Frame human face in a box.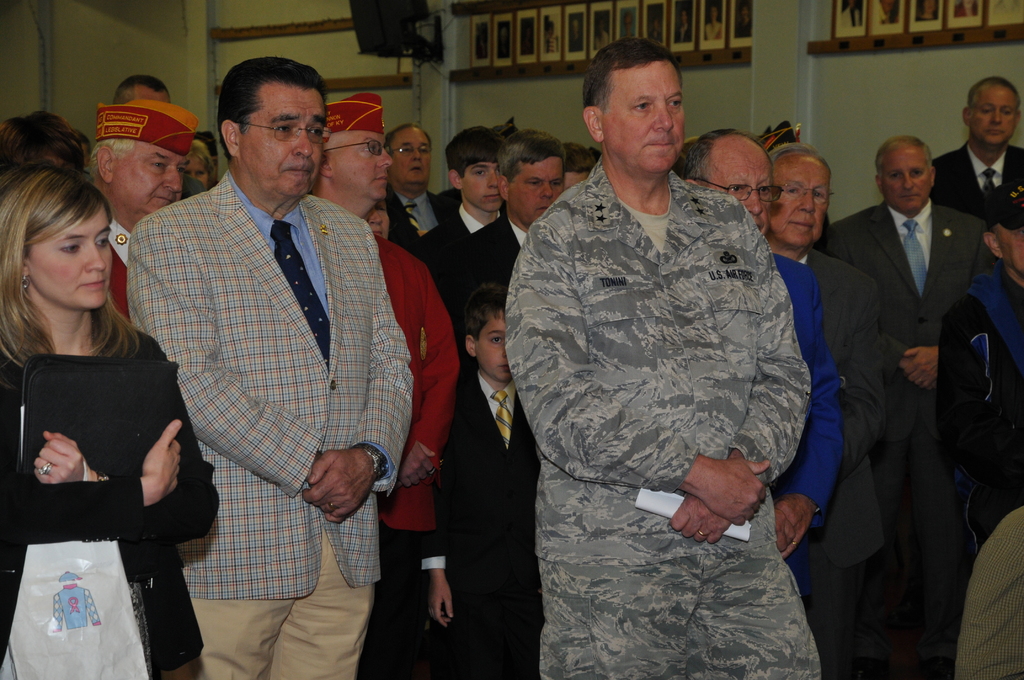
243/81/322/197.
